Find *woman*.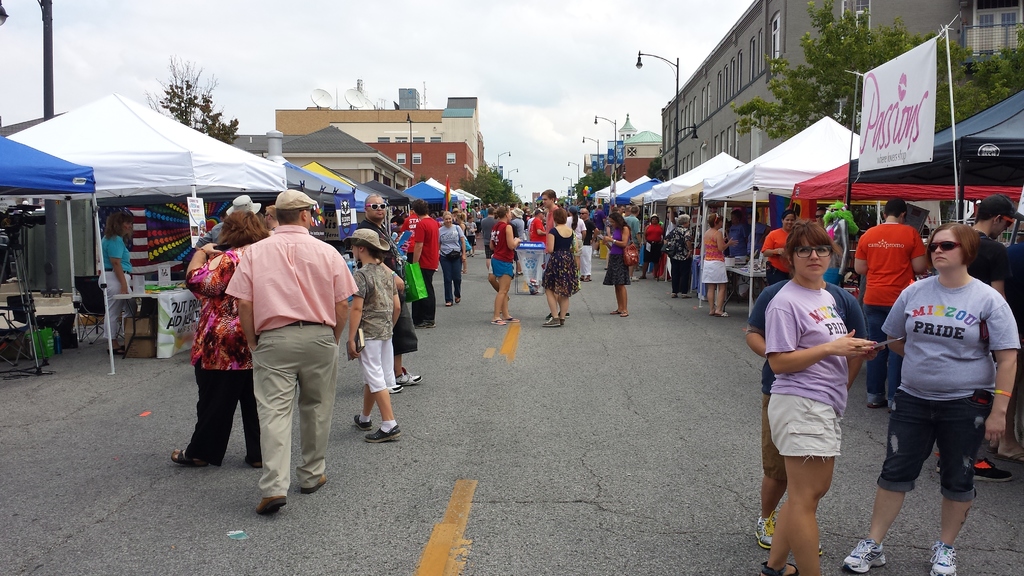
<box>563,205,584,271</box>.
